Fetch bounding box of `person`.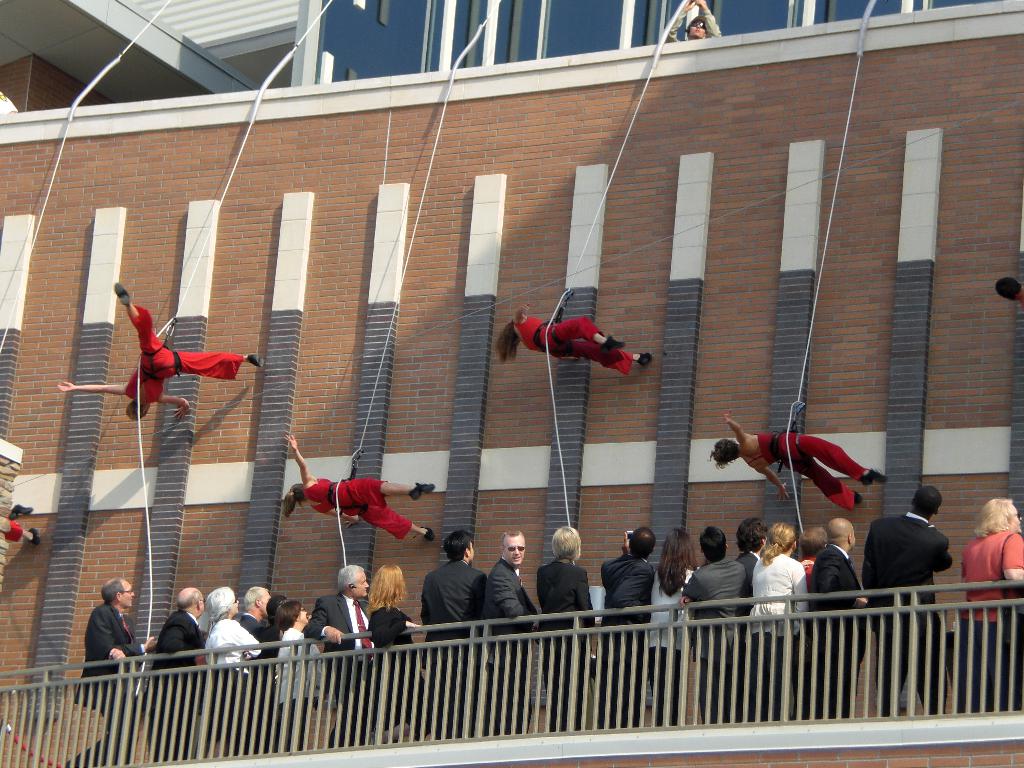
Bbox: (145,586,207,755).
